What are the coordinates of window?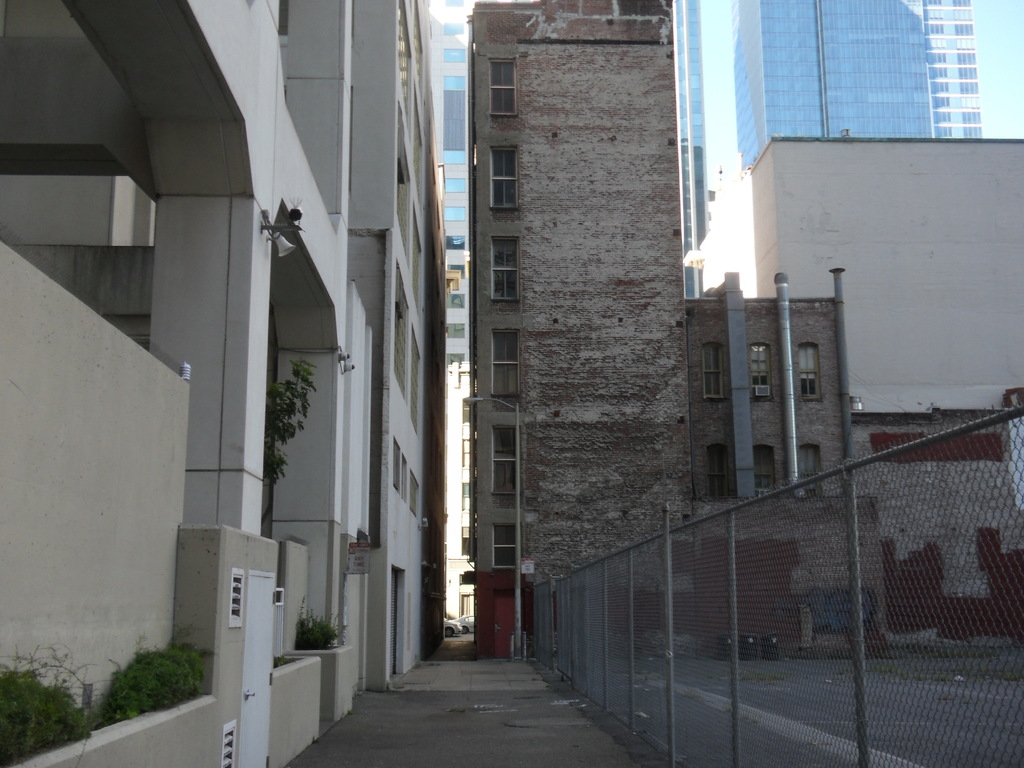
region(489, 237, 516, 307).
